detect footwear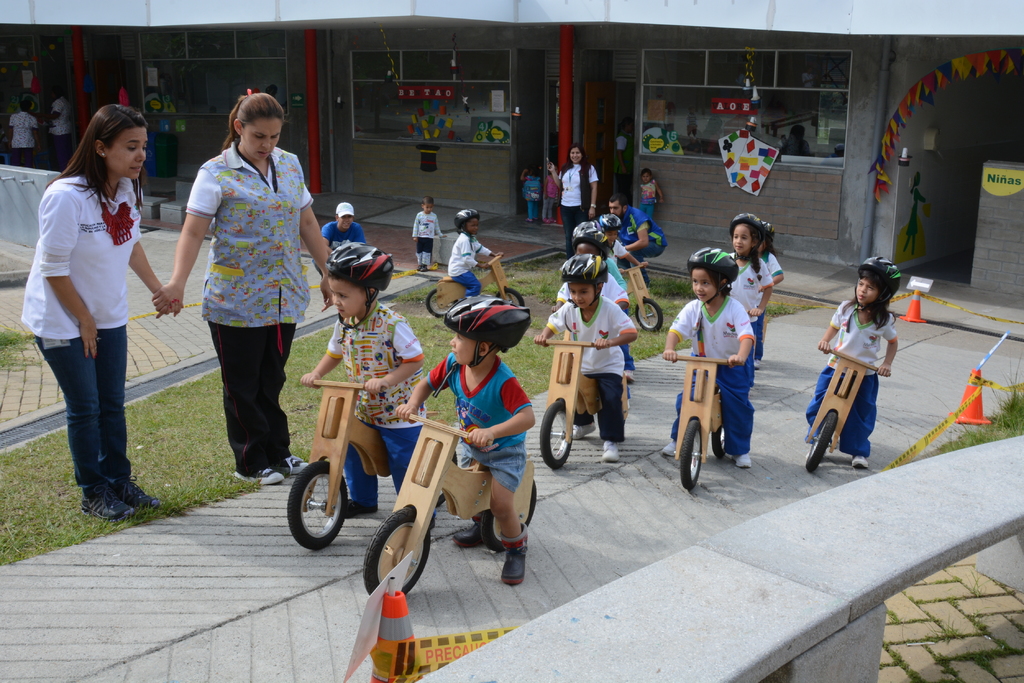
pyautogui.locateOnScreen(108, 476, 163, 510)
